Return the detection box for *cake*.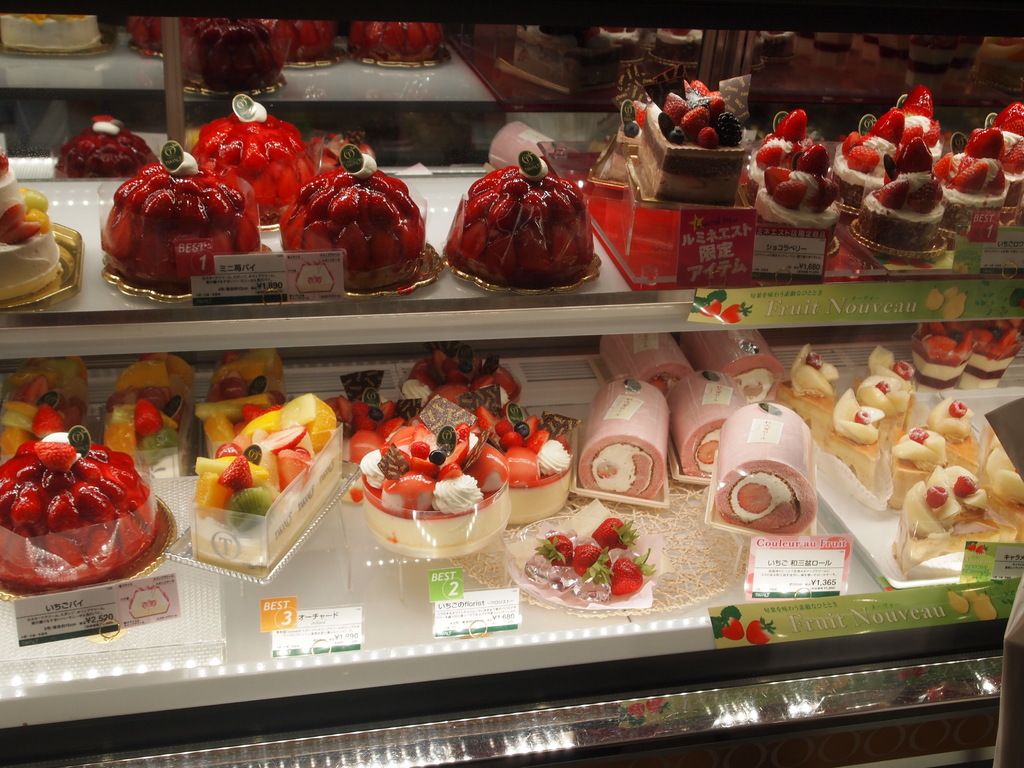
504:20:625:95.
